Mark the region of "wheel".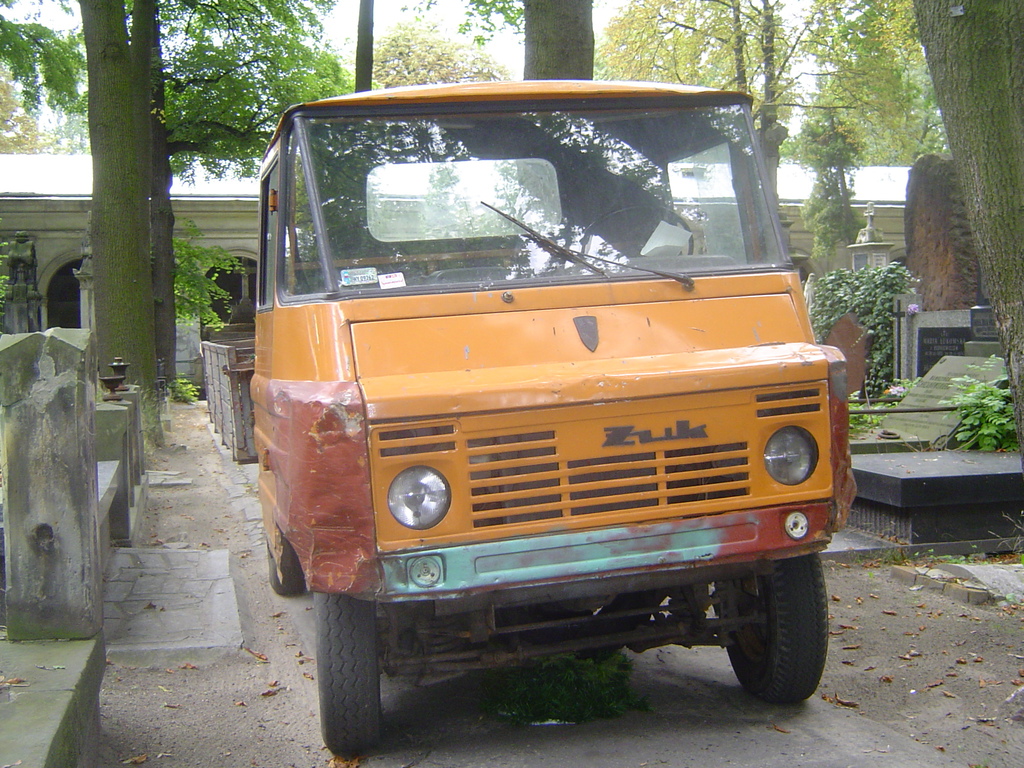
Region: BBox(705, 558, 831, 706).
